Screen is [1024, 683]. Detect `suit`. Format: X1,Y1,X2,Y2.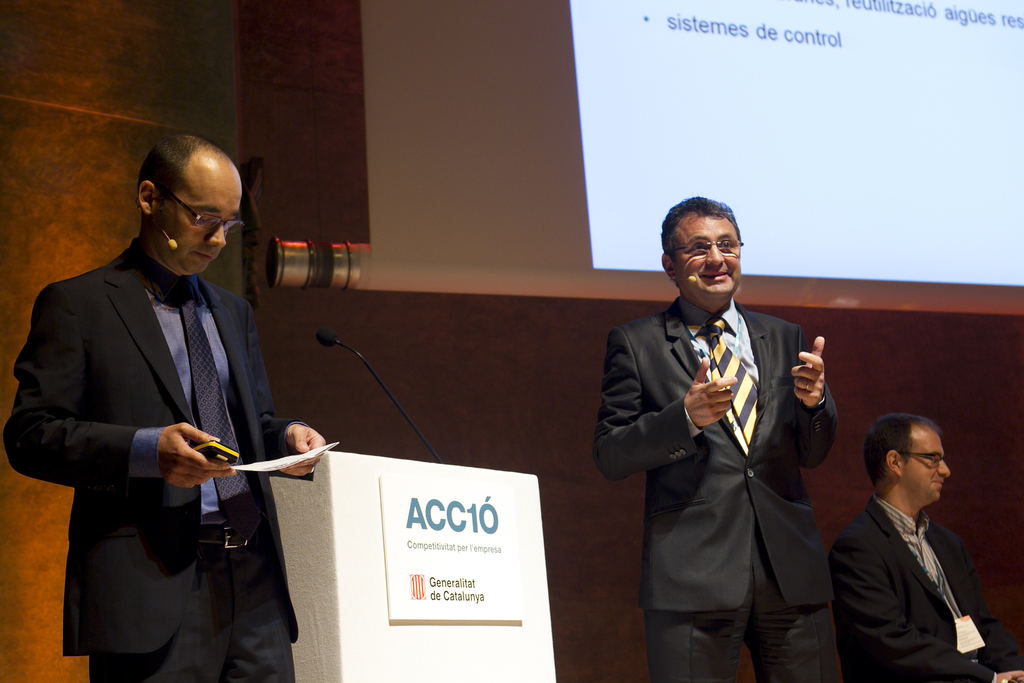
613,218,857,679.
